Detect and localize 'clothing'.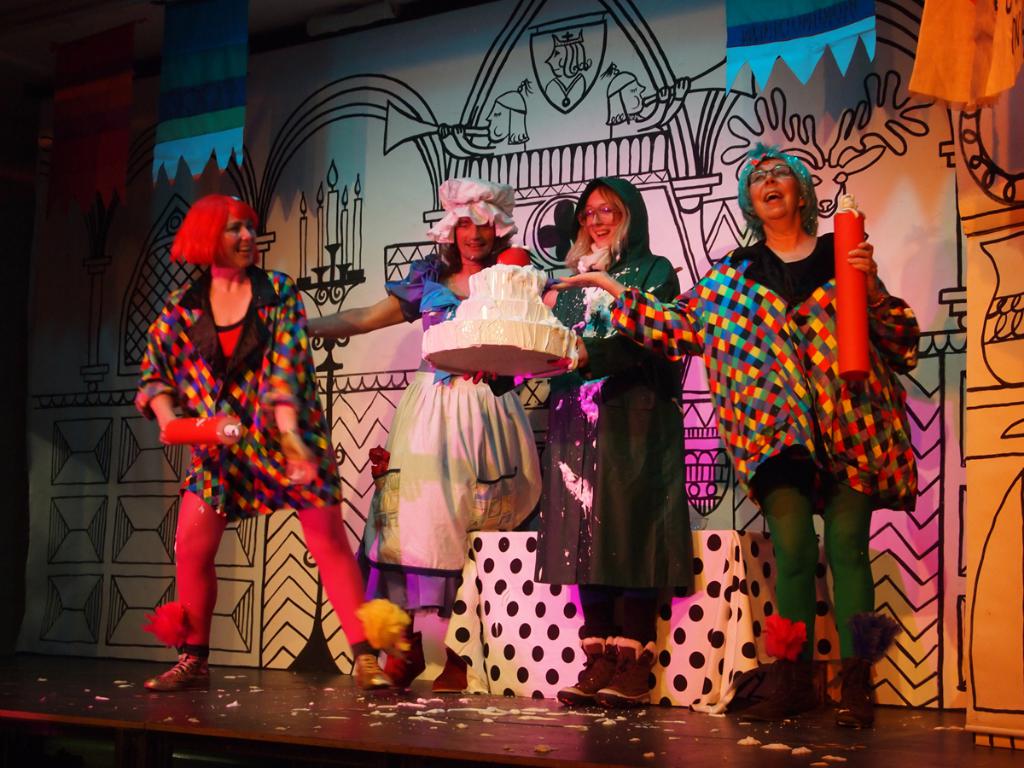
Localized at (x1=388, y1=232, x2=549, y2=630).
